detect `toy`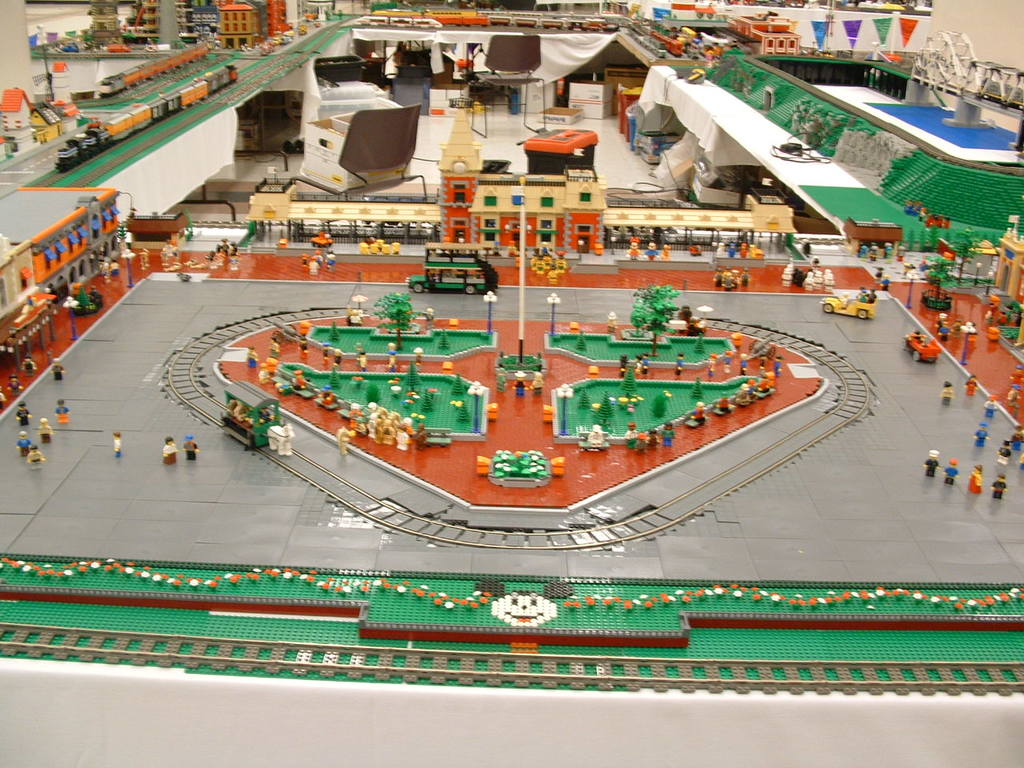
bbox(22, 351, 38, 378)
